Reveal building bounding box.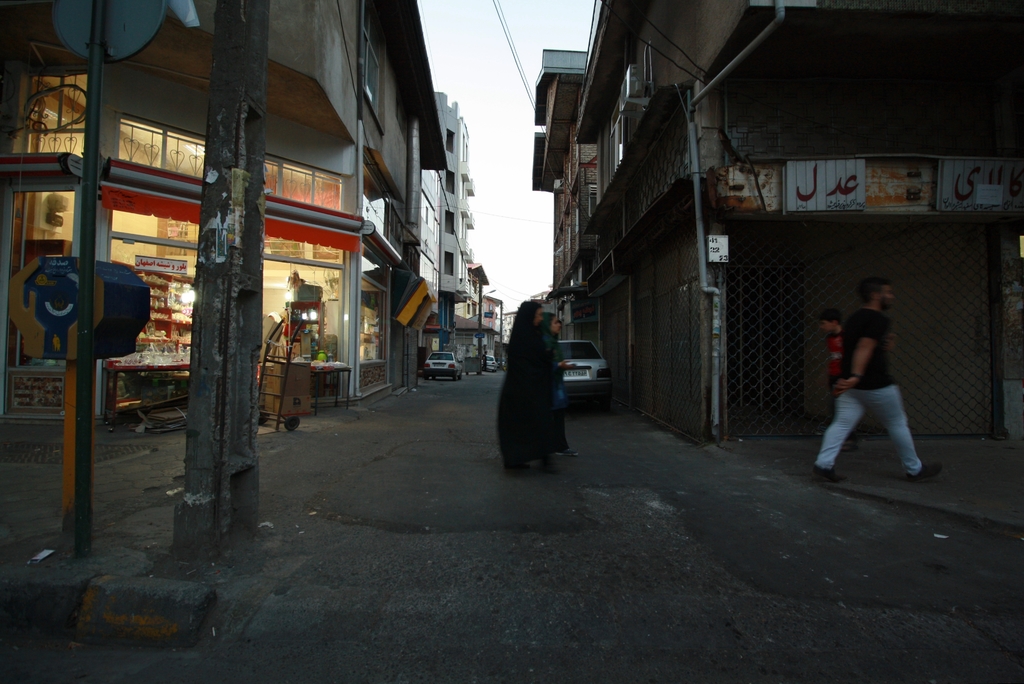
Revealed: [x1=0, y1=0, x2=452, y2=422].
